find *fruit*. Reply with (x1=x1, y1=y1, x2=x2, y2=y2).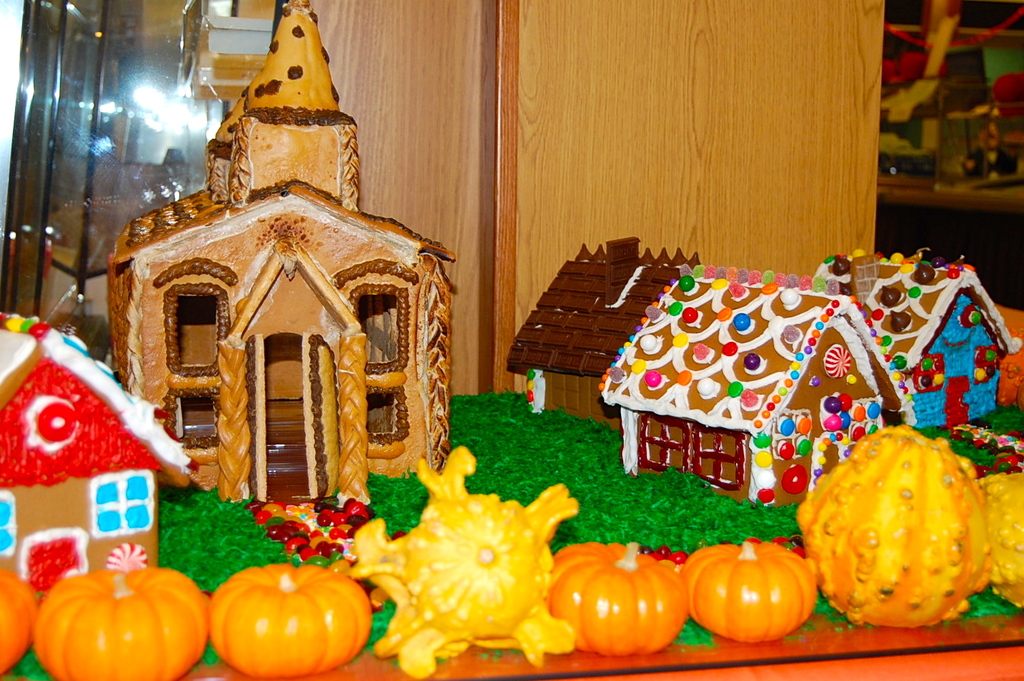
(x1=202, y1=562, x2=372, y2=679).
